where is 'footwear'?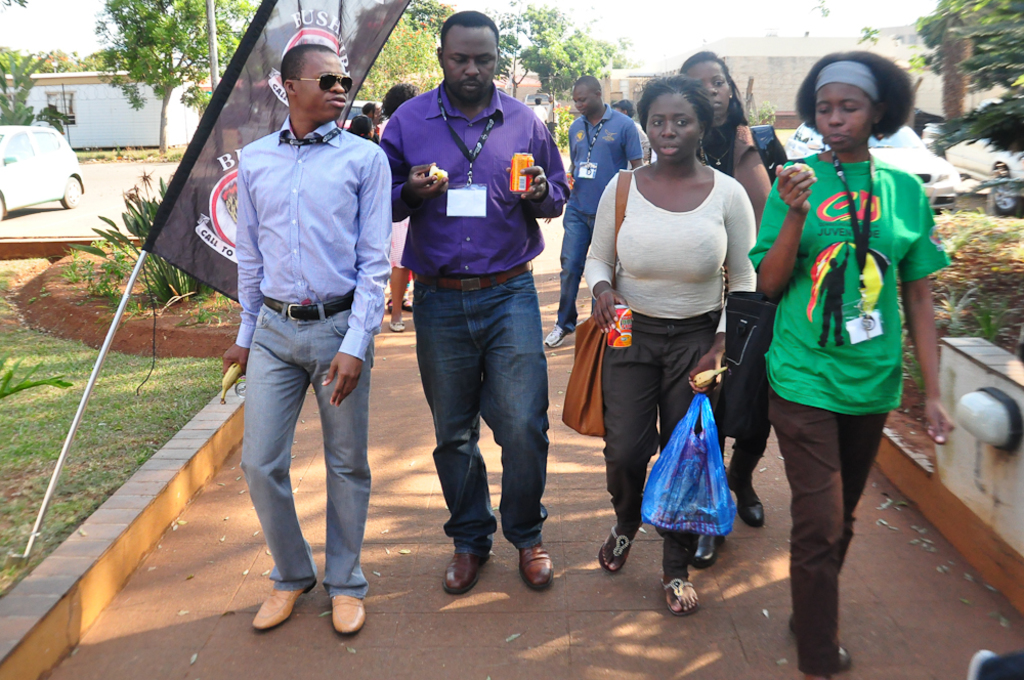
BBox(659, 580, 702, 619).
